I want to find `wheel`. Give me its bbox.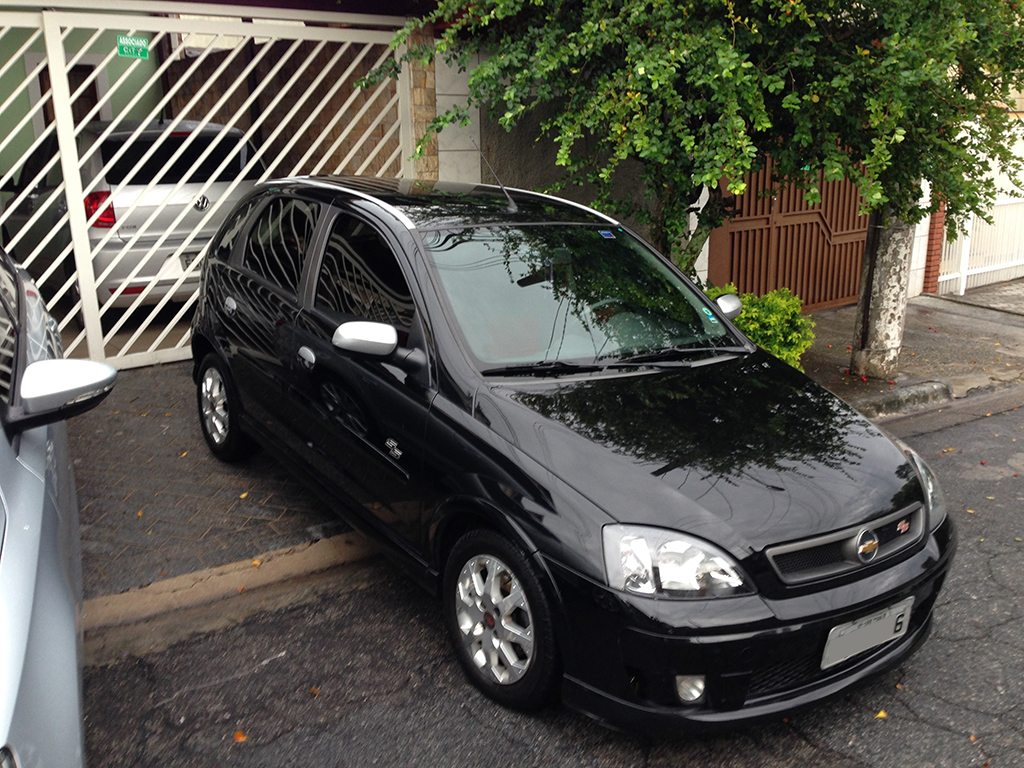
197:347:251:465.
